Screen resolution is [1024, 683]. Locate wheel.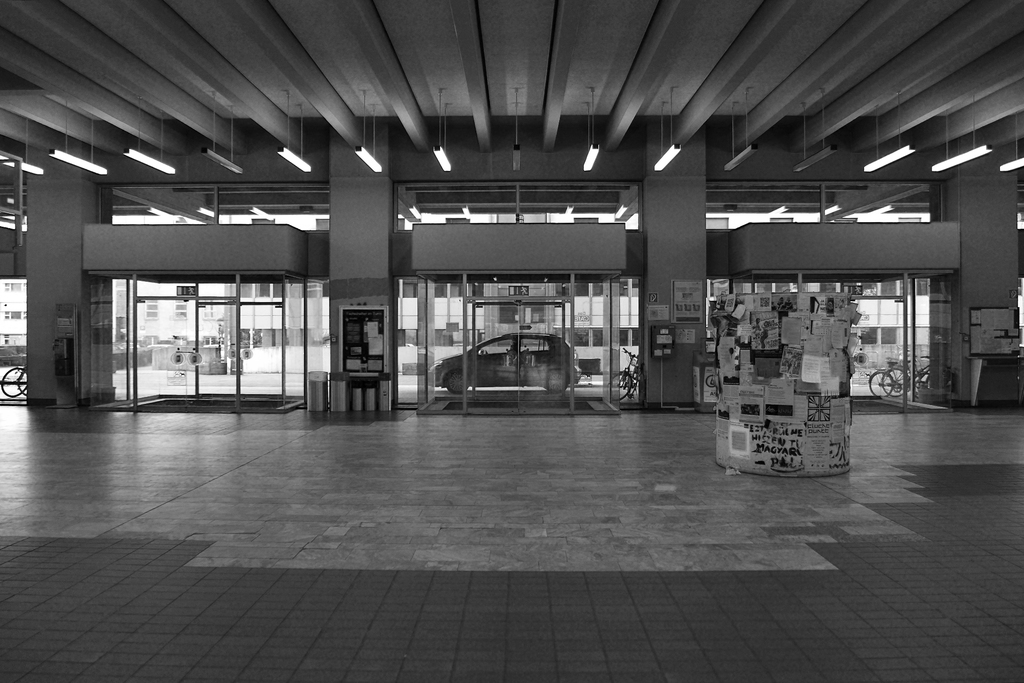
606/378/628/400.
